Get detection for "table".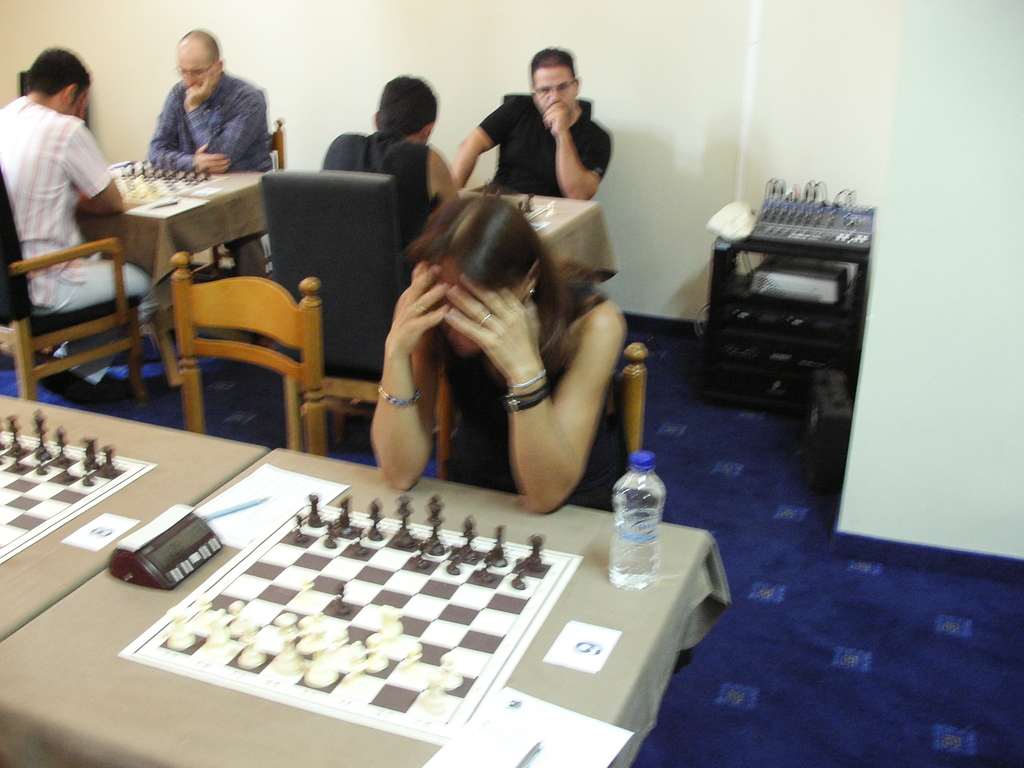
Detection: x1=0, y1=388, x2=266, y2=643.
